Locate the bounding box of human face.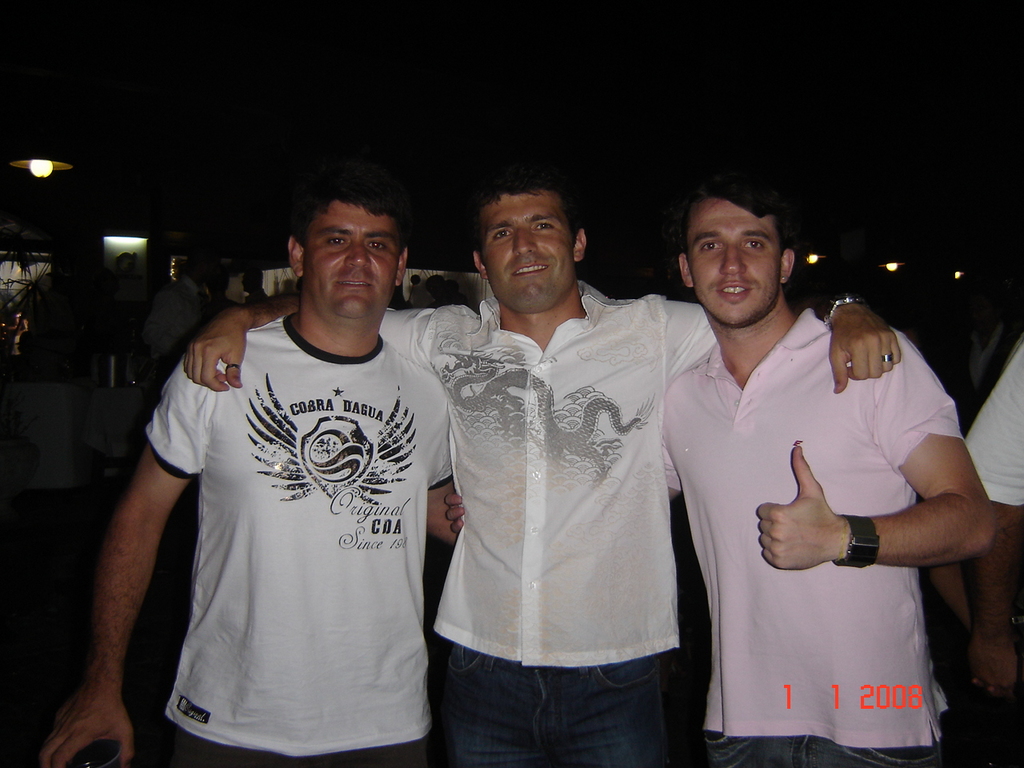
Bounding box: <bbox>482, 194, 575, 312</bbox>.
